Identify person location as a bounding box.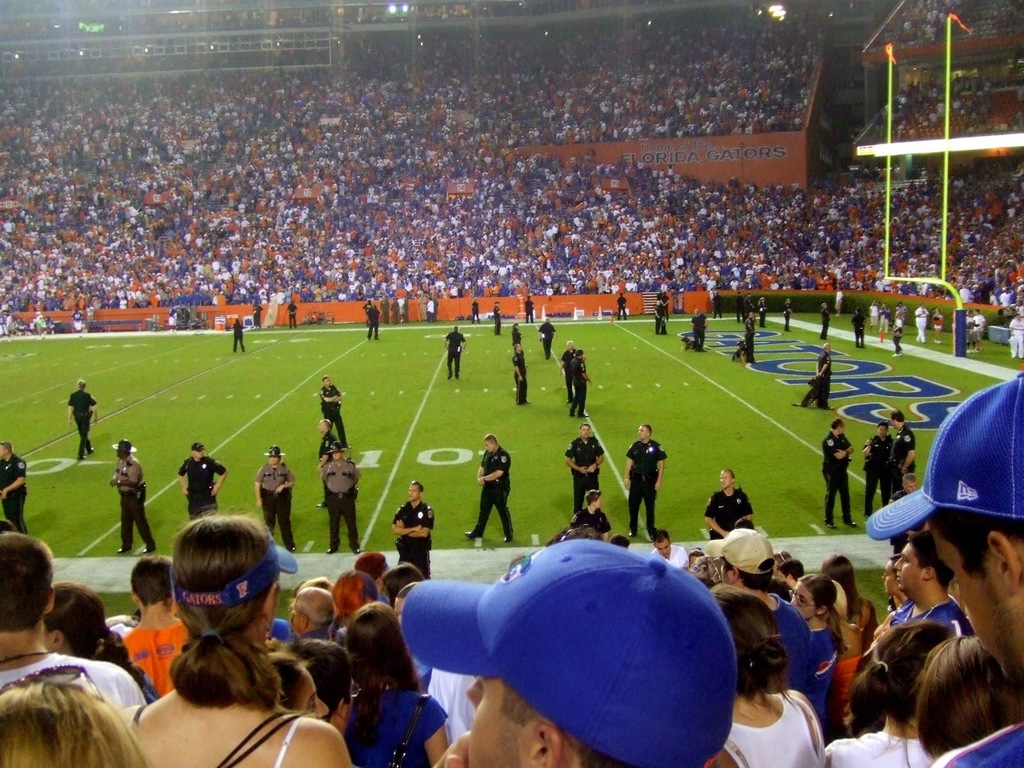
[left=103, top=446, right=166, bottom=556].
